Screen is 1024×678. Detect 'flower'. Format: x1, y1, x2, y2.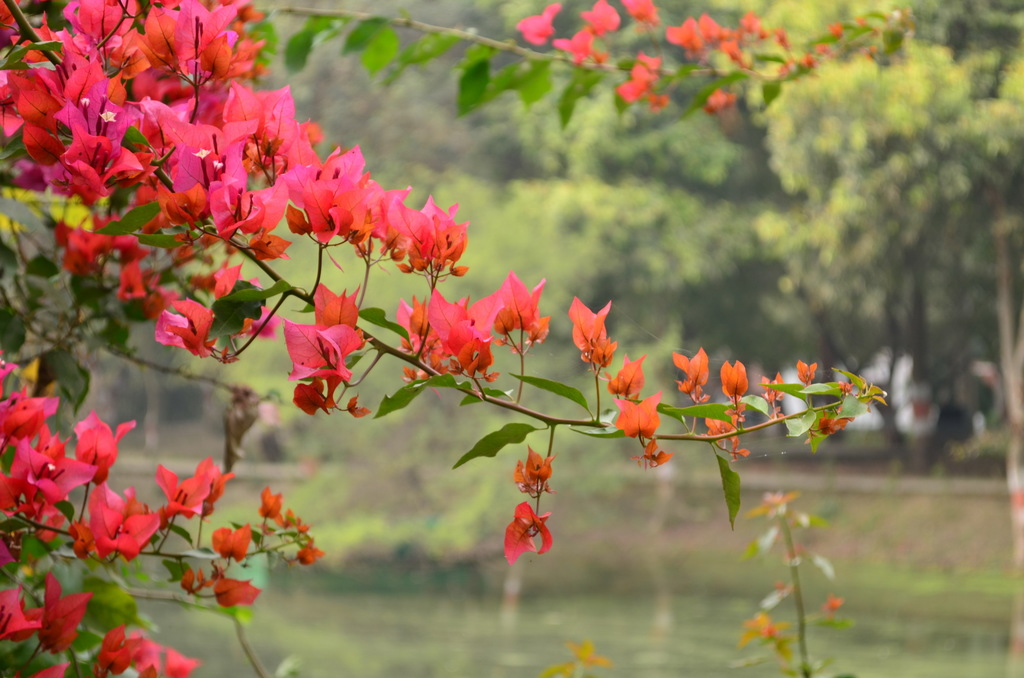
675, 346, 719, 403.
